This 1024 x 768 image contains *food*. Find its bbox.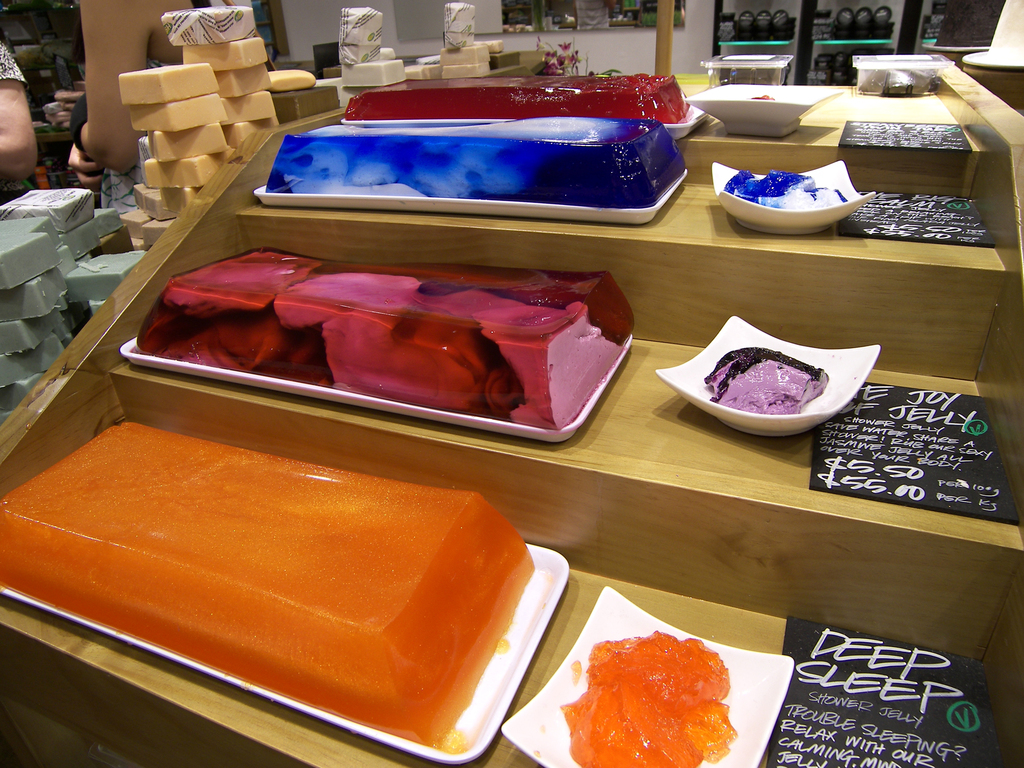
(x1=702, y1=342, x2=831, y2=418).
